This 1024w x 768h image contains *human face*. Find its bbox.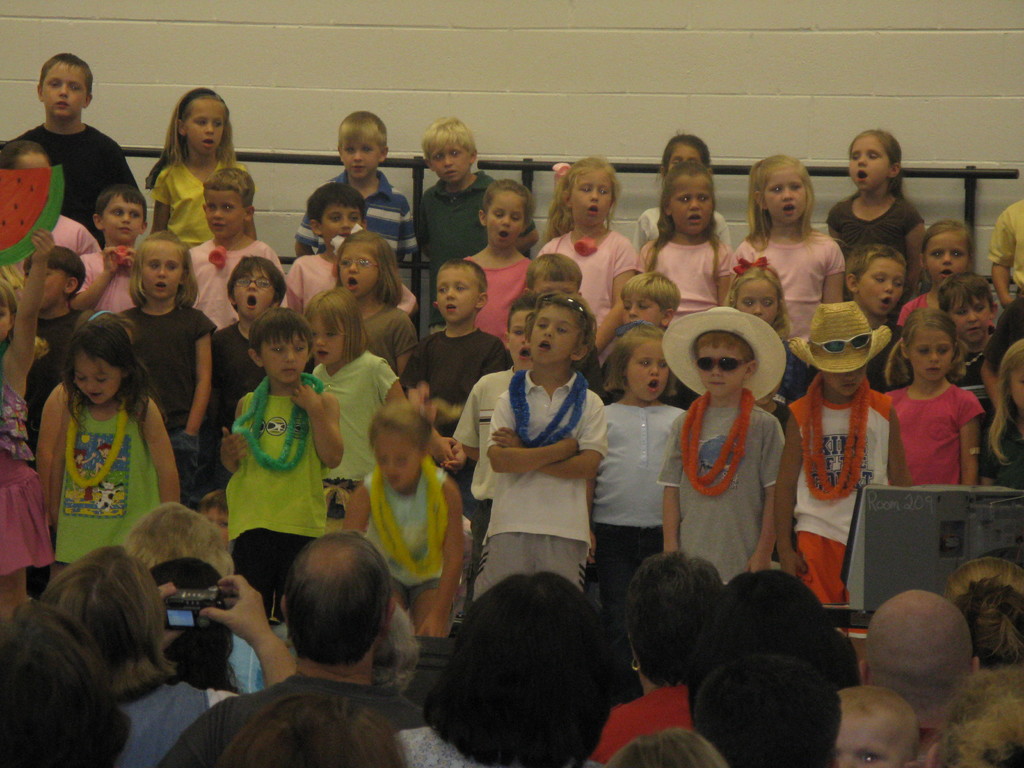
BBox(266, 336, 313, 383).
